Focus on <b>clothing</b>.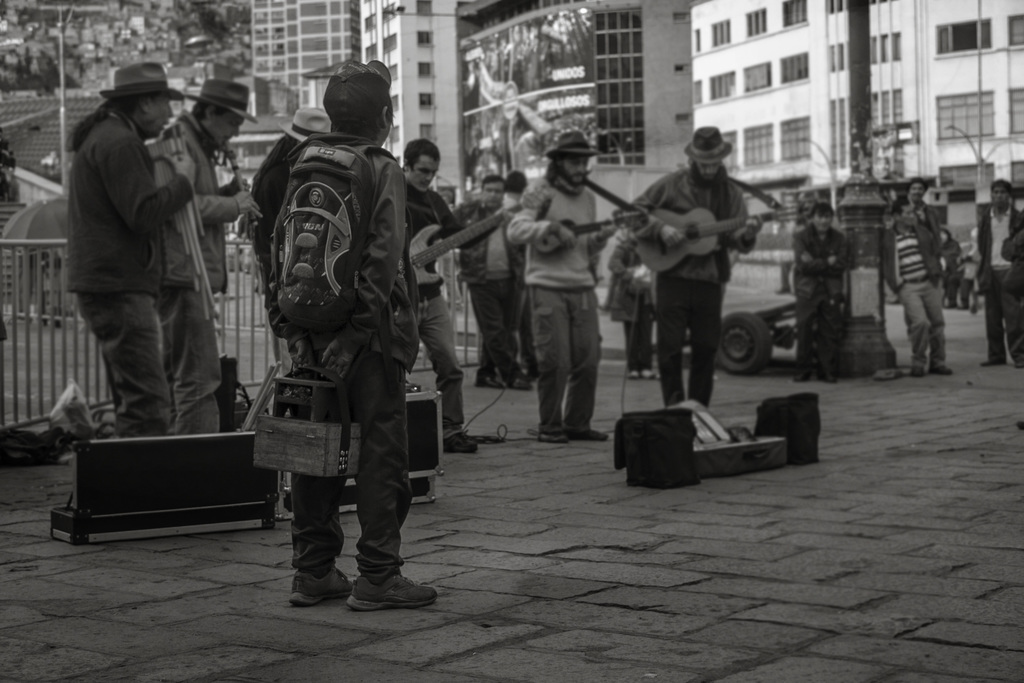
Focused at box=[877, 219, 943, 288].
